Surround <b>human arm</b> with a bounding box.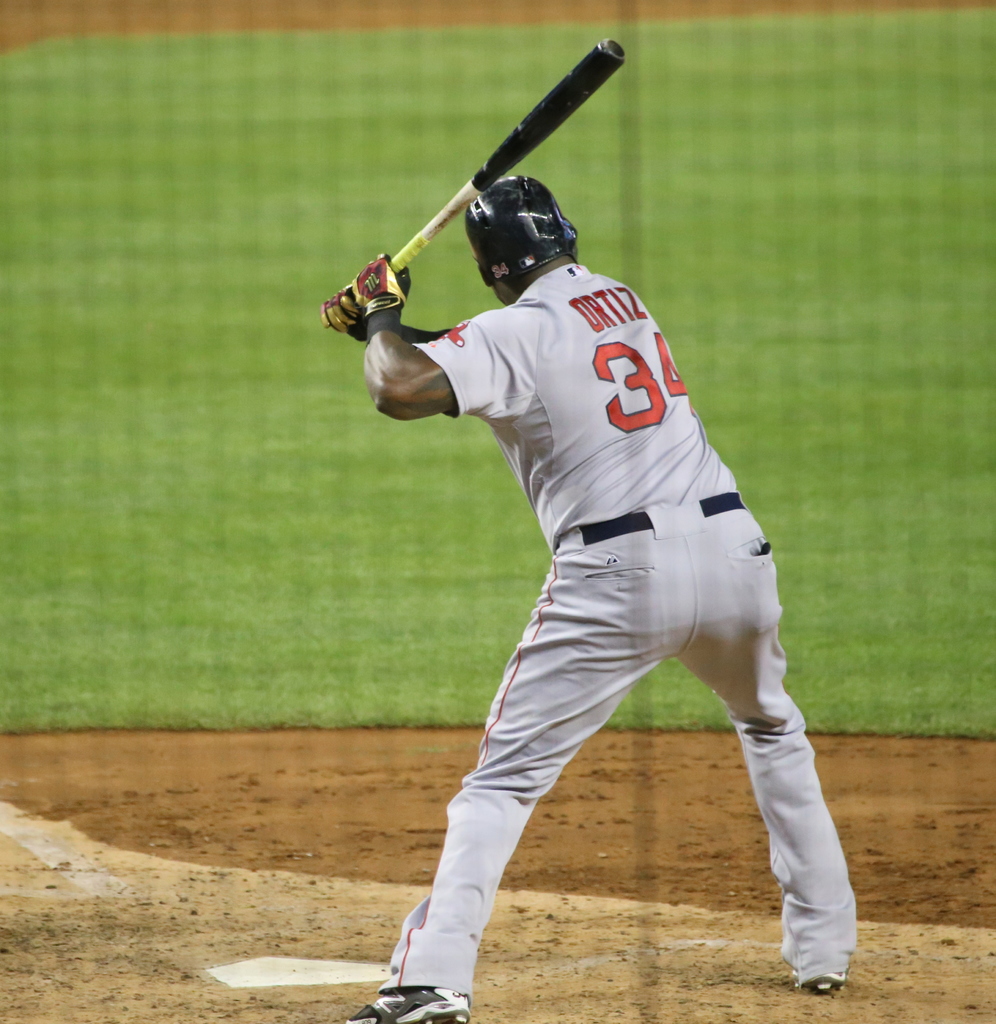
bbox(362, 256, 520, 416).
